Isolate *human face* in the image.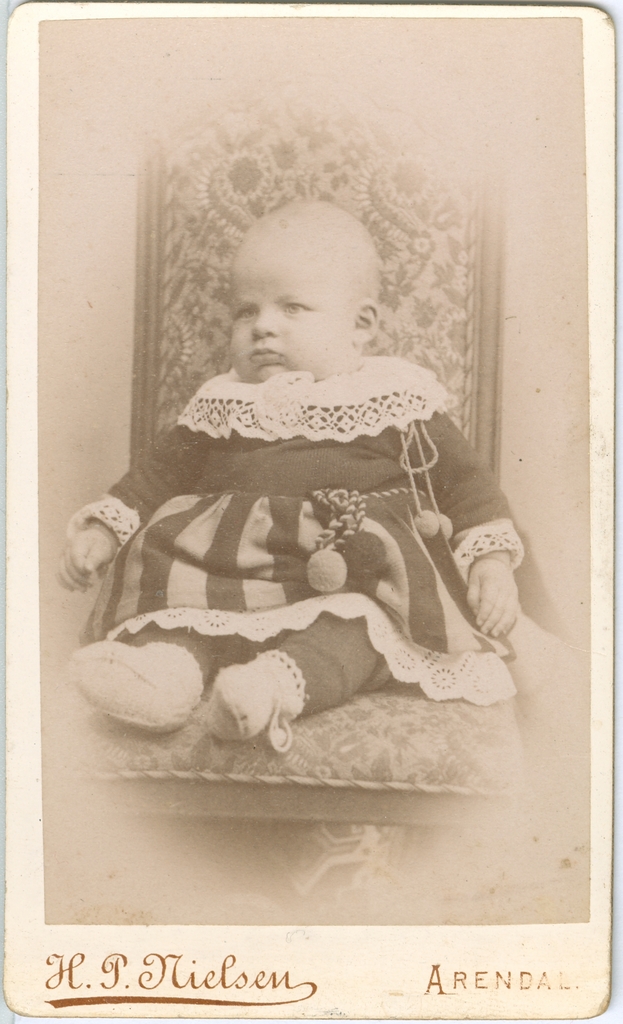
Isolated region: x1=227, y1=225, x2=356, y2=387.
